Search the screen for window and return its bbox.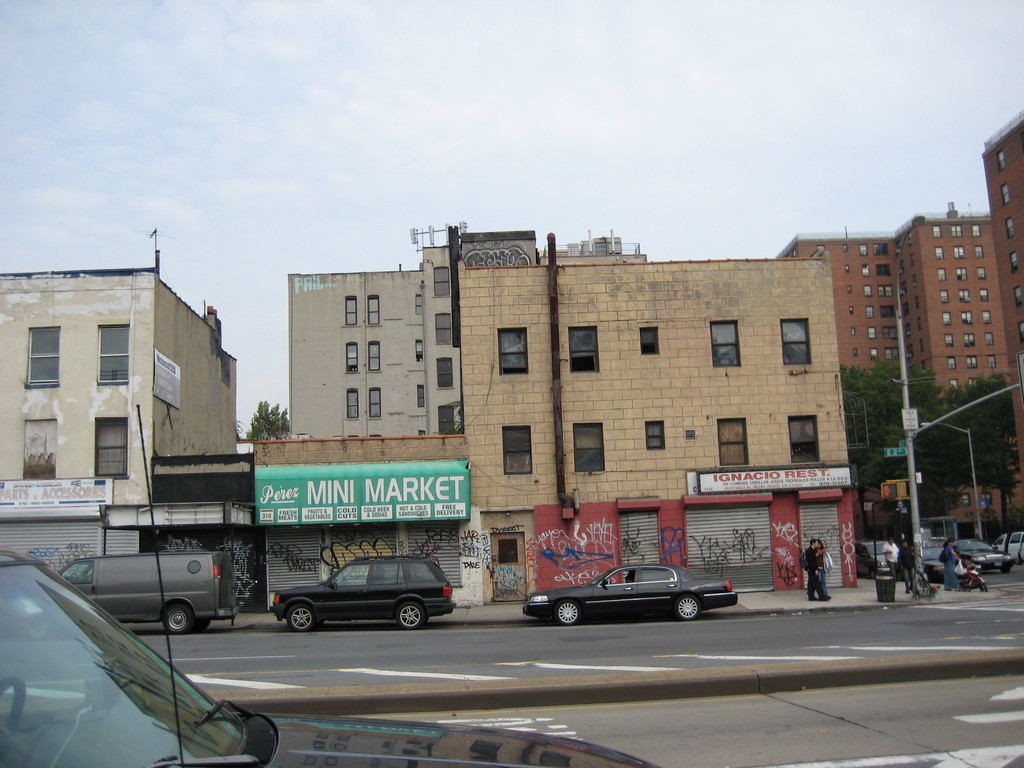
Found: BBox(643, 420, 666, 450).
